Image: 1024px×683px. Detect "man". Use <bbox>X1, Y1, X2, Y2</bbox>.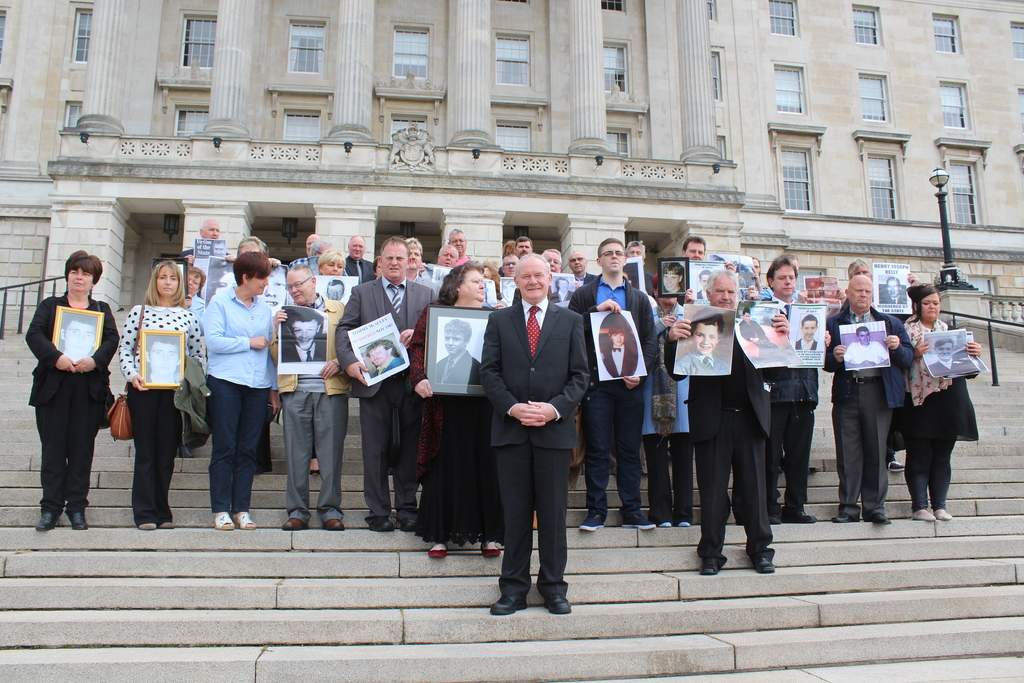
<bbox>695, 270, 712, 297</bbox>.
